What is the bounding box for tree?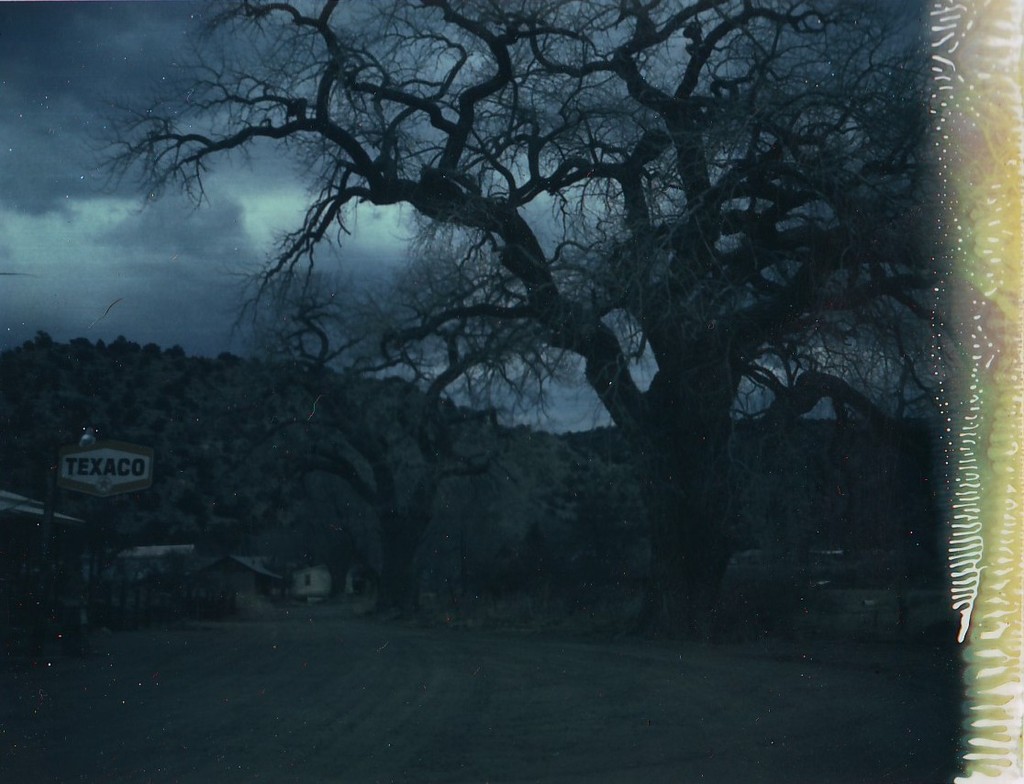
x1=117, y1=30, x2=996, y2=673.
